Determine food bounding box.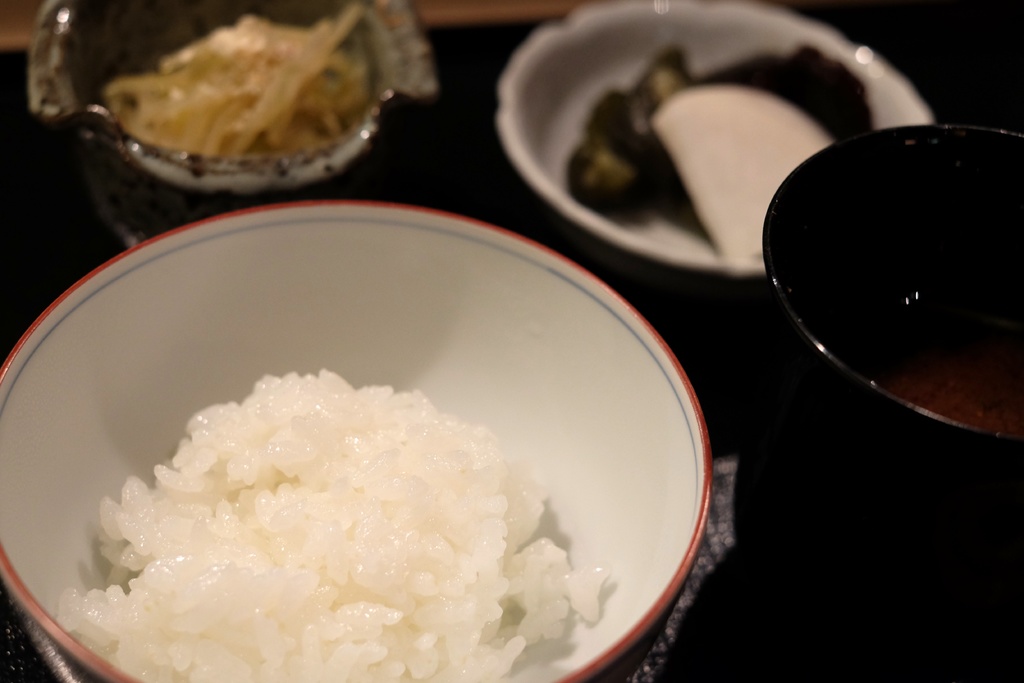
Determined: crop(53, 368, 609, 682).
